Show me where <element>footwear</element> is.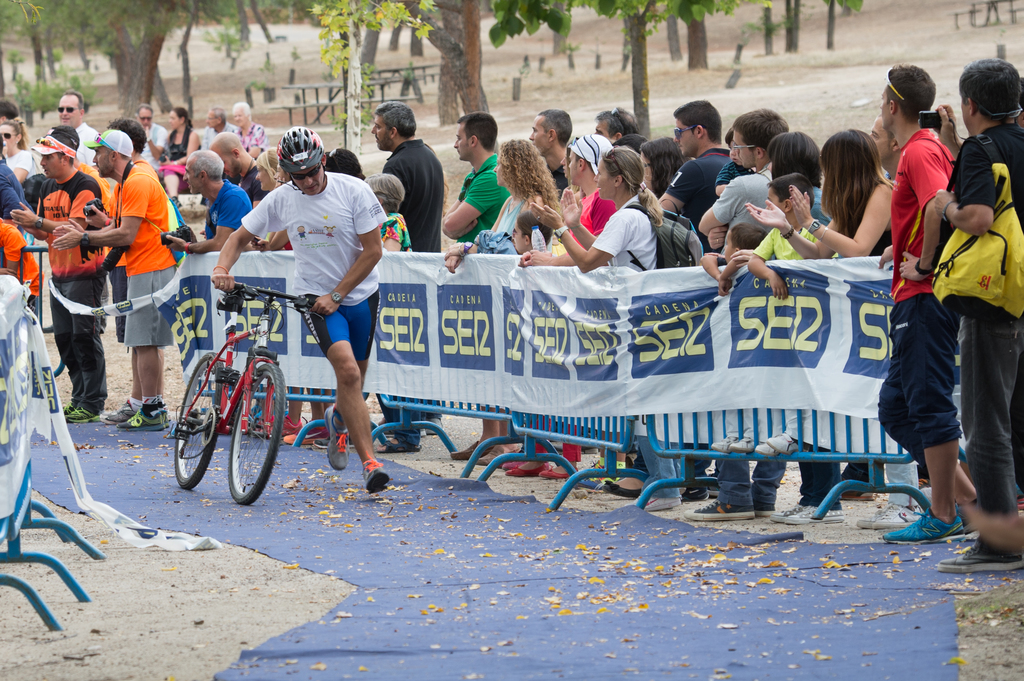
<element>footwear</element> is at {"x1": 729, "y1": 436, "x2": 761, "y2": 454}.
